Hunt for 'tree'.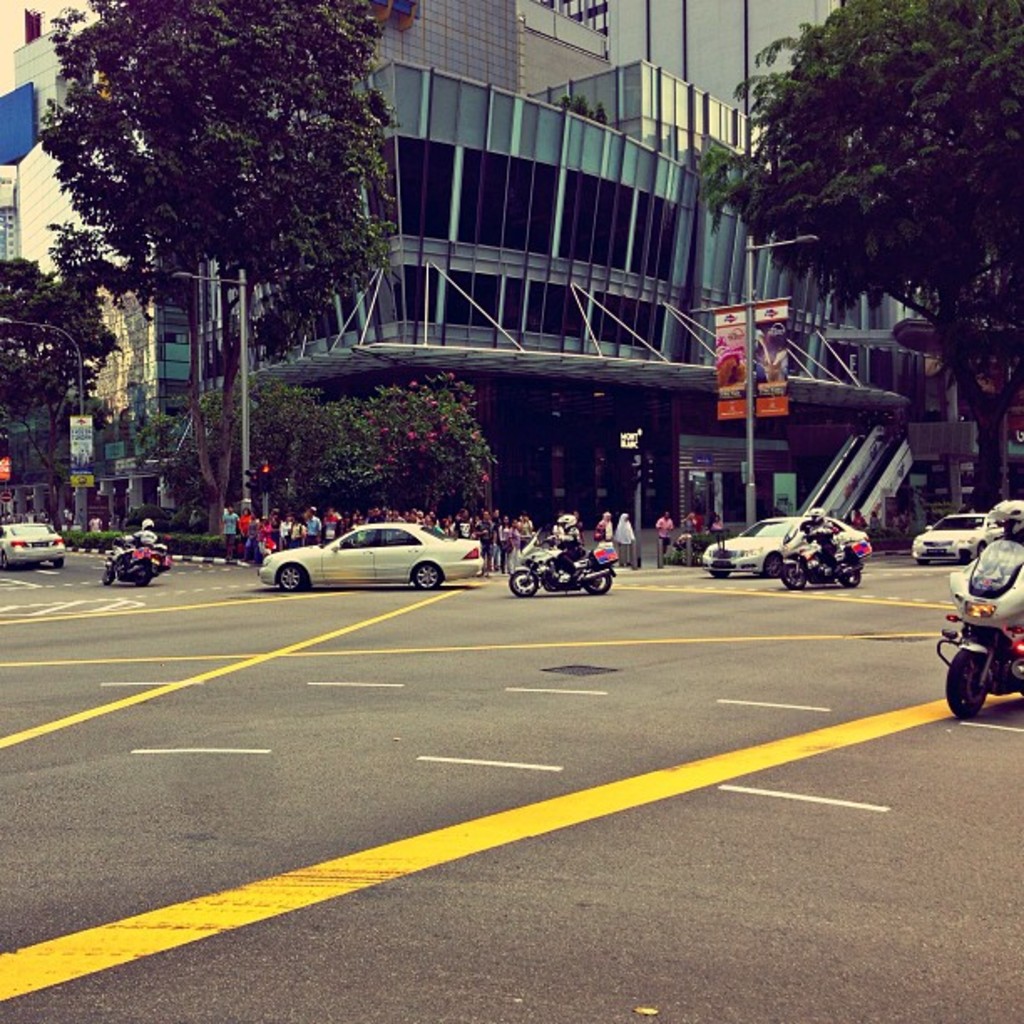
Hunted down at BBox(0, 219, 120, 532).
